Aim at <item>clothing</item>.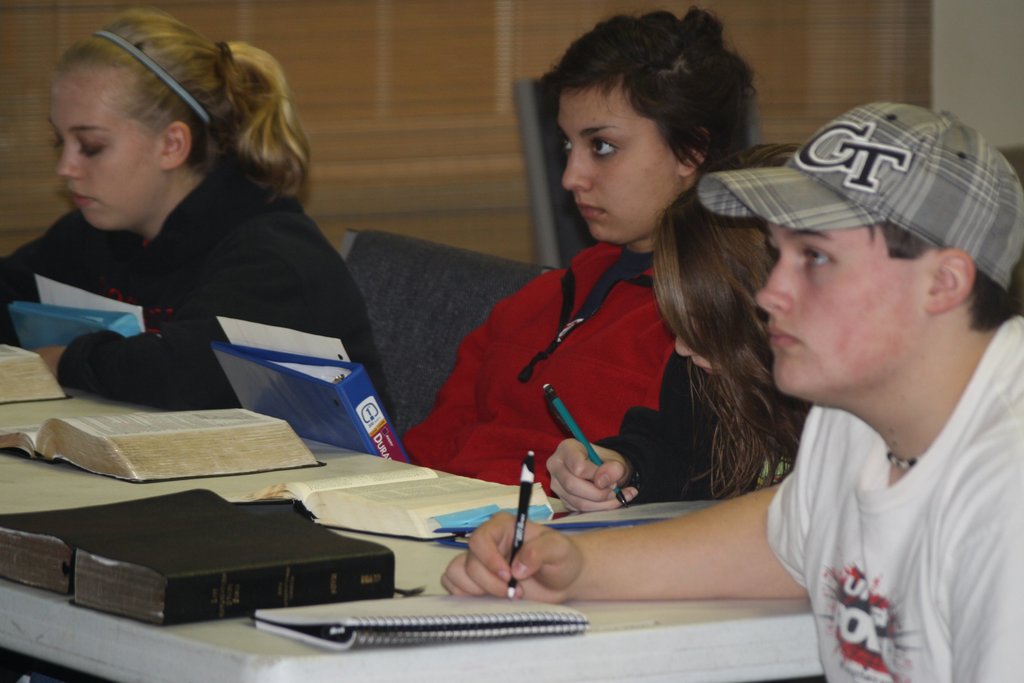
Aimed at (56, 71, 168, 235).
